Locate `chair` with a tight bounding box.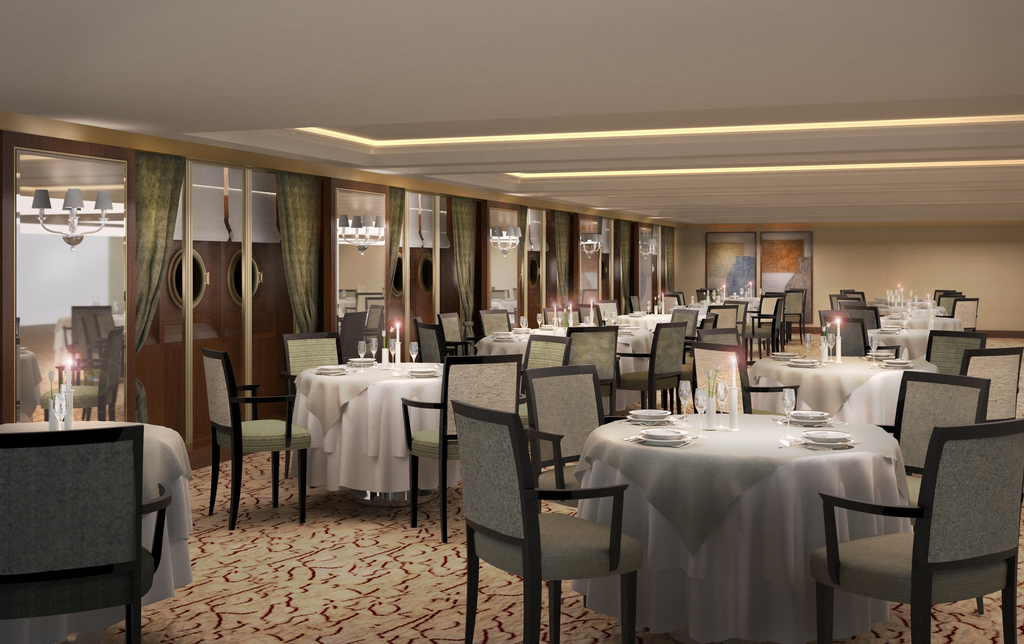
crop(609, 316, 689, 421).
